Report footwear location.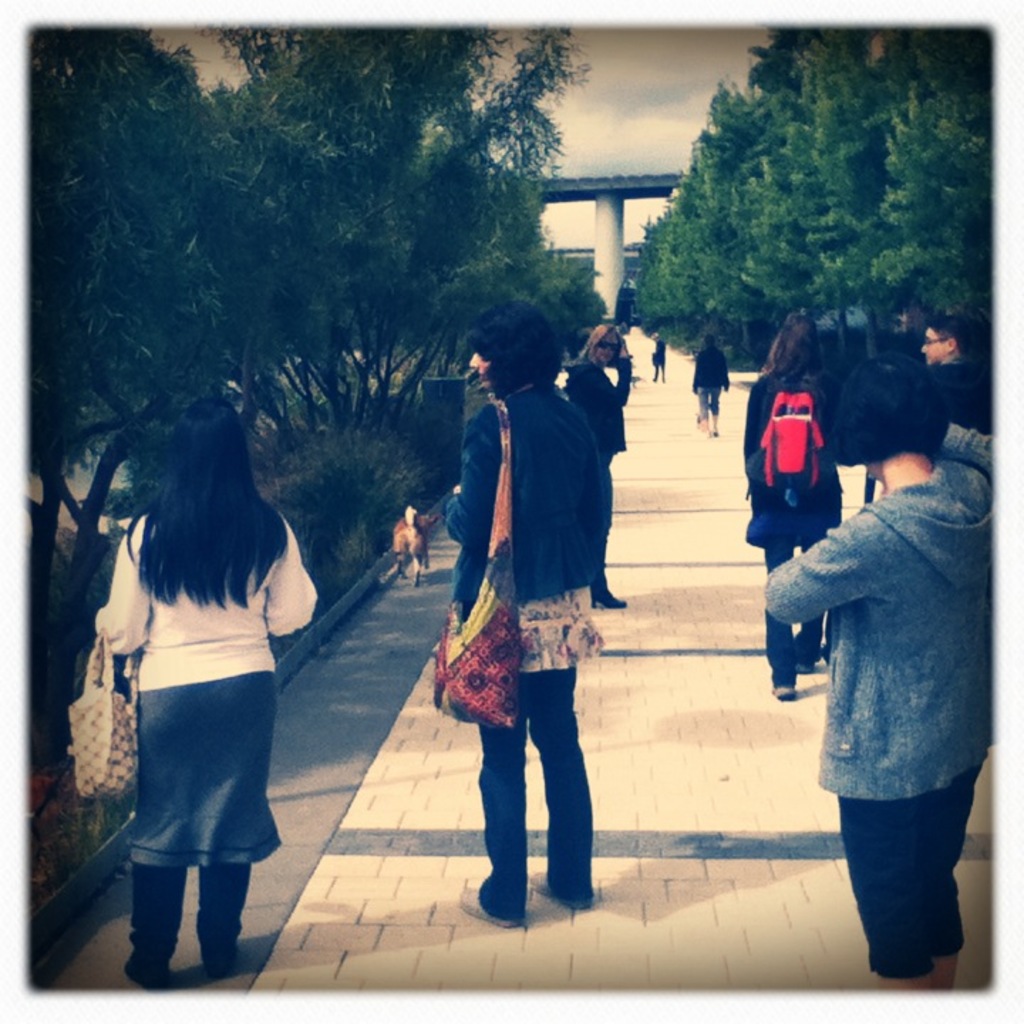
Report: region(122, 959, 162, 987).
